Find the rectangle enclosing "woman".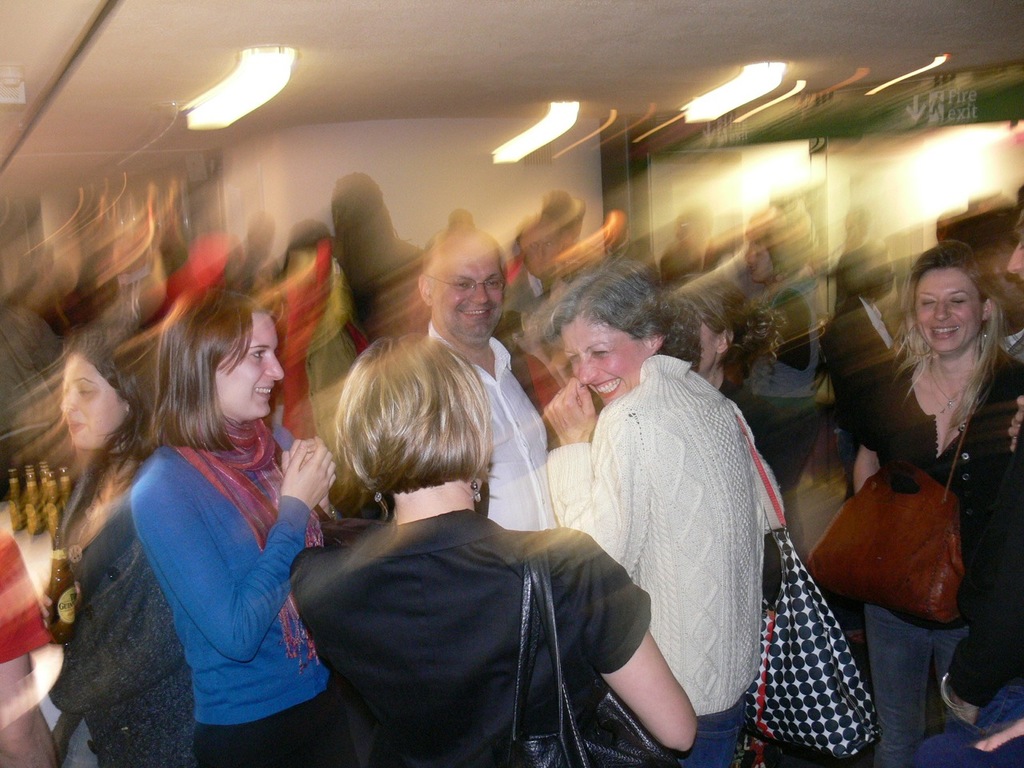
{"left": 128, "top": 286, "right": 362, "bottom": 767}.
